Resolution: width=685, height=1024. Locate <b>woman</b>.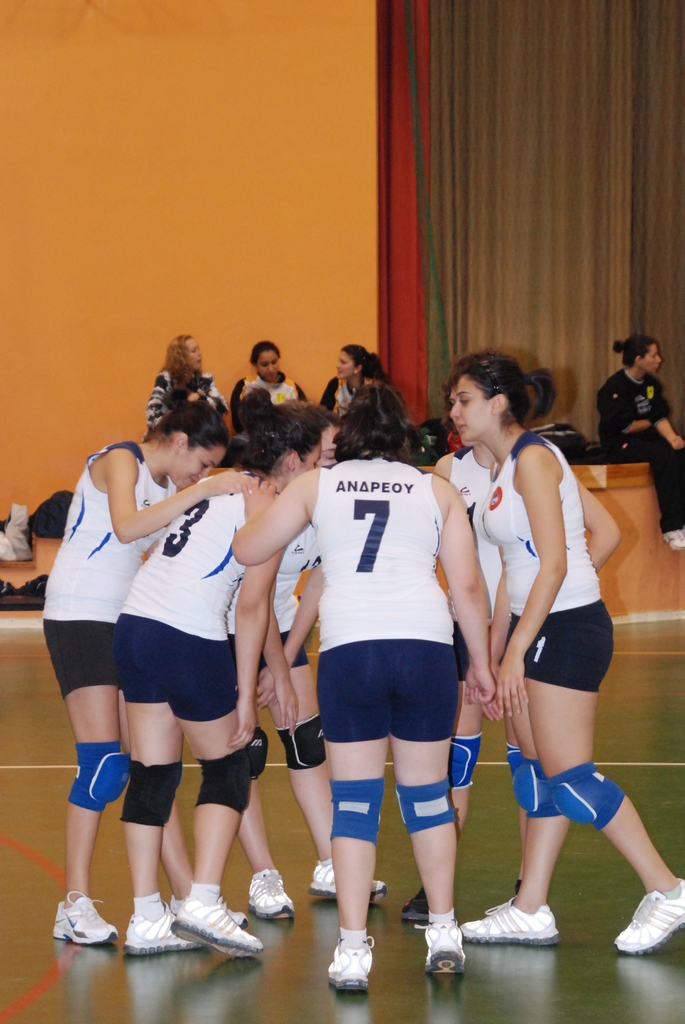
[left=598, top=333, right=684, bottom=552].
